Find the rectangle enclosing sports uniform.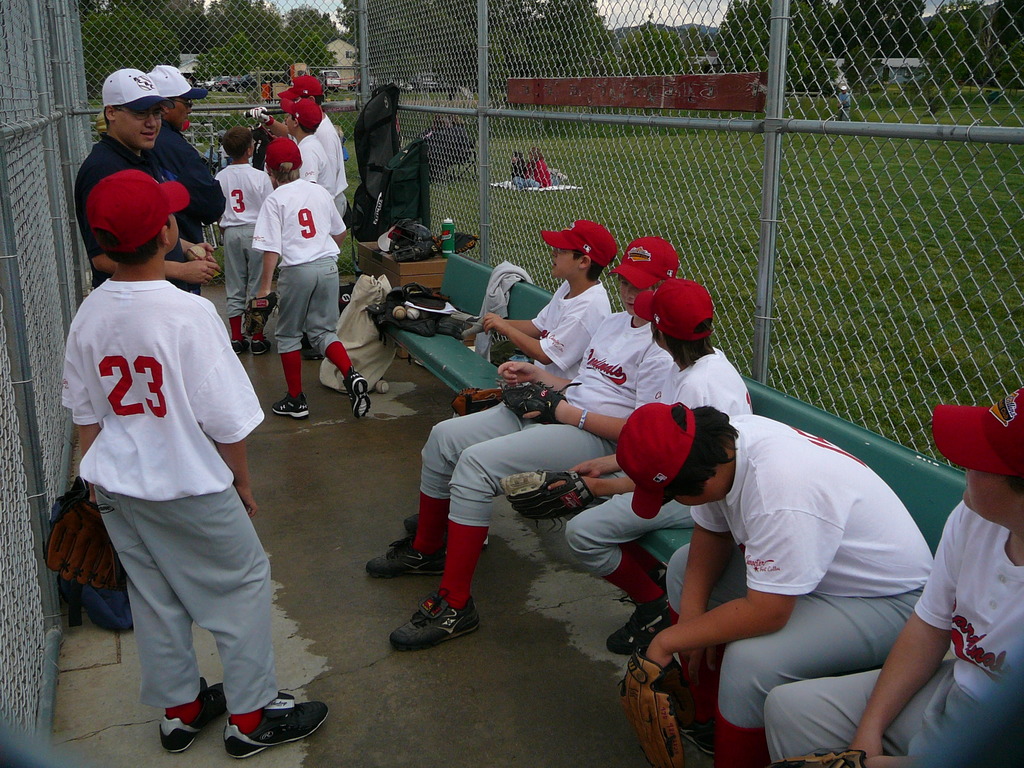
x1=348 y1=236 x2=683 y2=660.
